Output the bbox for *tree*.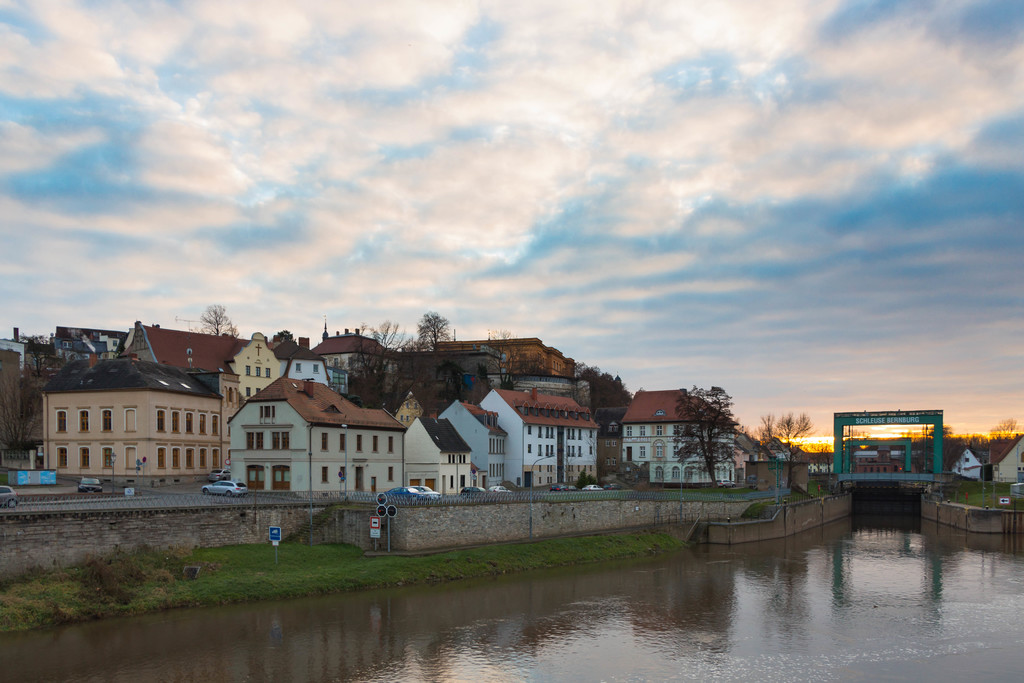
[903, 420, 980, 456].
